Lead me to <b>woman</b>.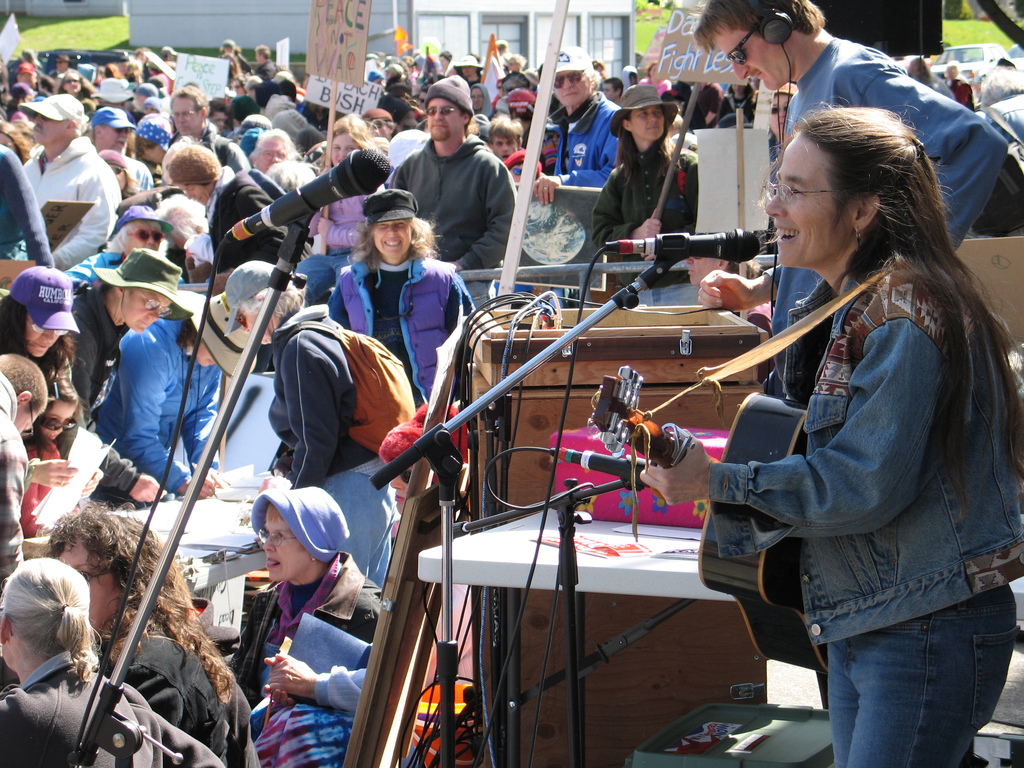
Lead to bbox=[29, 504, 267, 767].
